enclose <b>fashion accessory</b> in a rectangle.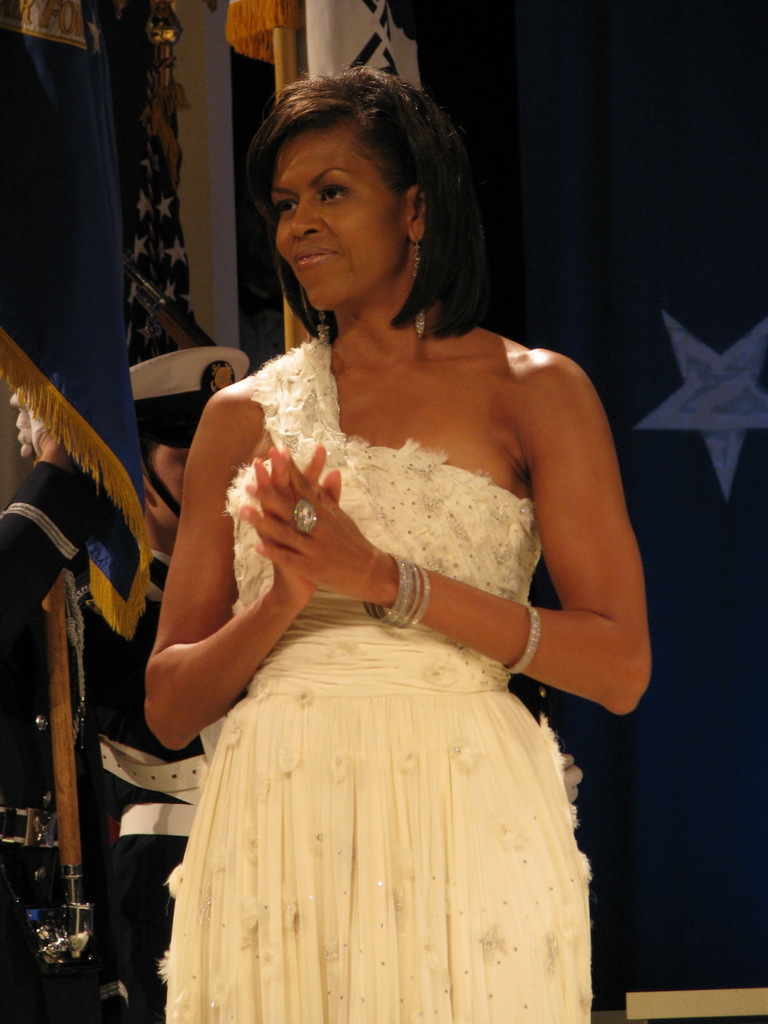
(410,230,430,327).
